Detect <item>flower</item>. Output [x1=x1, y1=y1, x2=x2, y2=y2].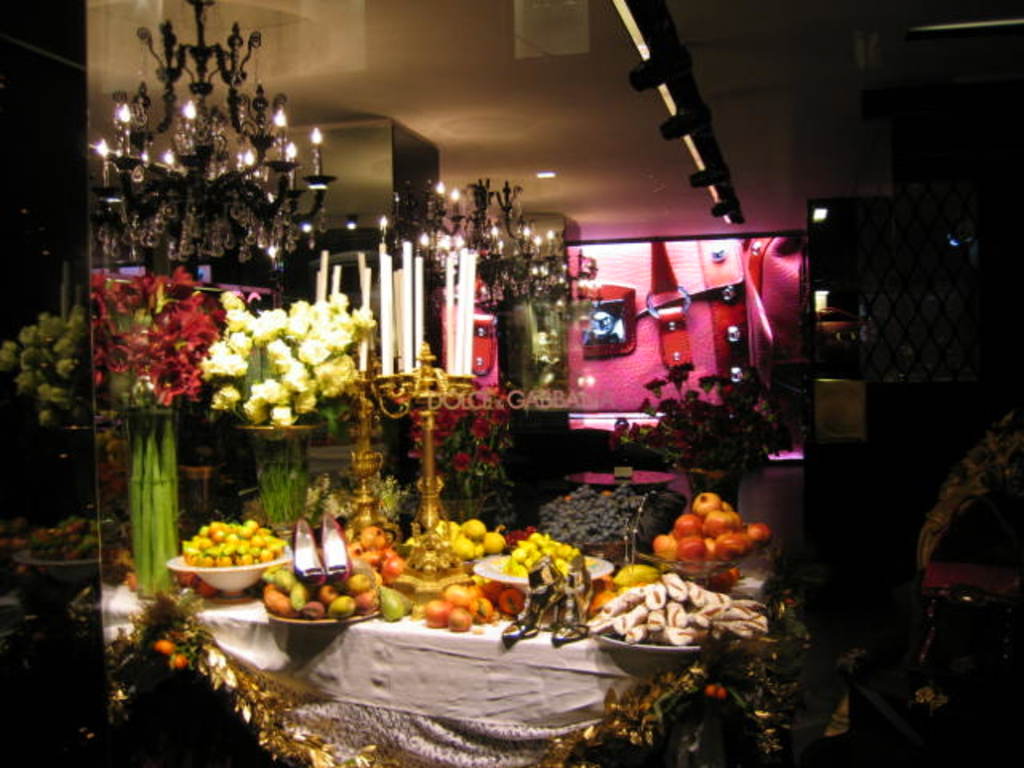
[x1=296, y1=338, x2=325, y2=368].
